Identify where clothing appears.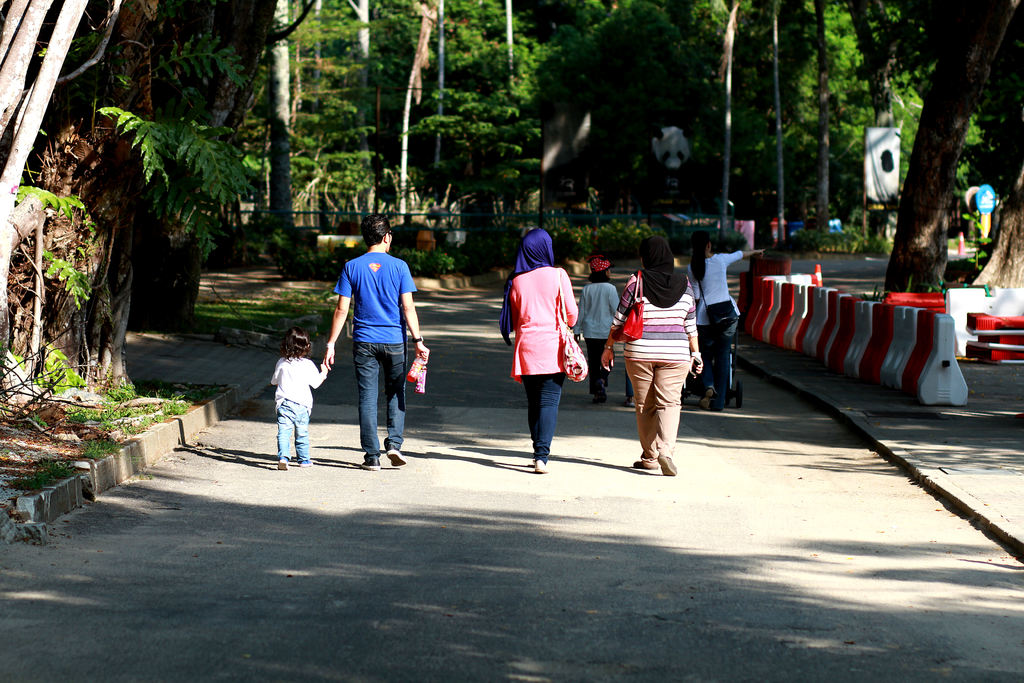
Appears at <region>337, 252, 418, 449</region>.
